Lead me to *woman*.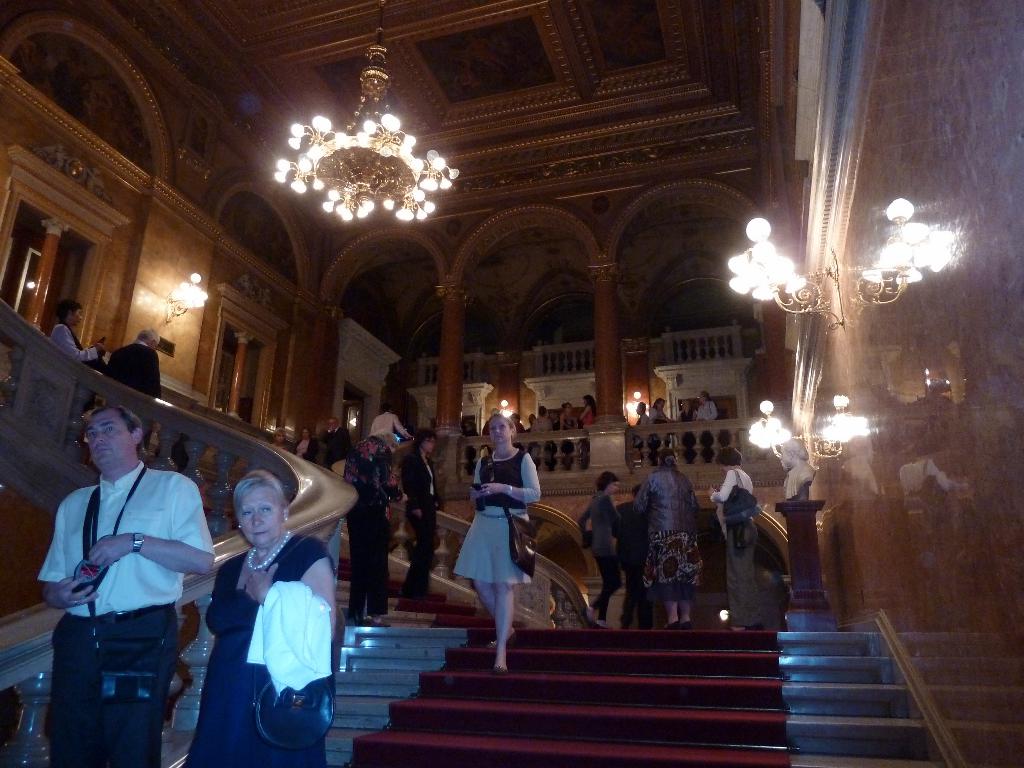
Lead to <region>698, 390, 723, 457</region>.
